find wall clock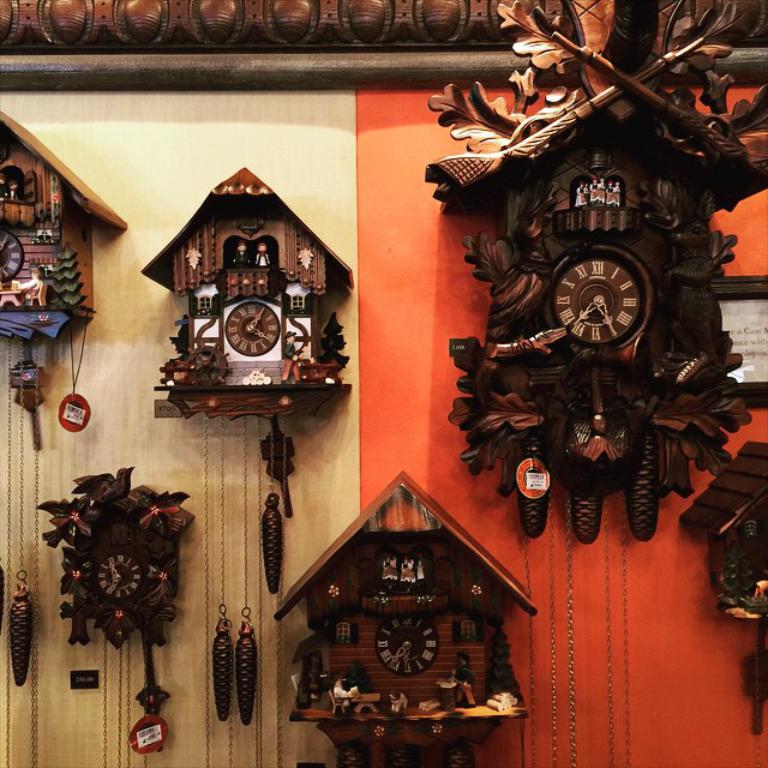
<region>134, 162, 356, 726</region>
